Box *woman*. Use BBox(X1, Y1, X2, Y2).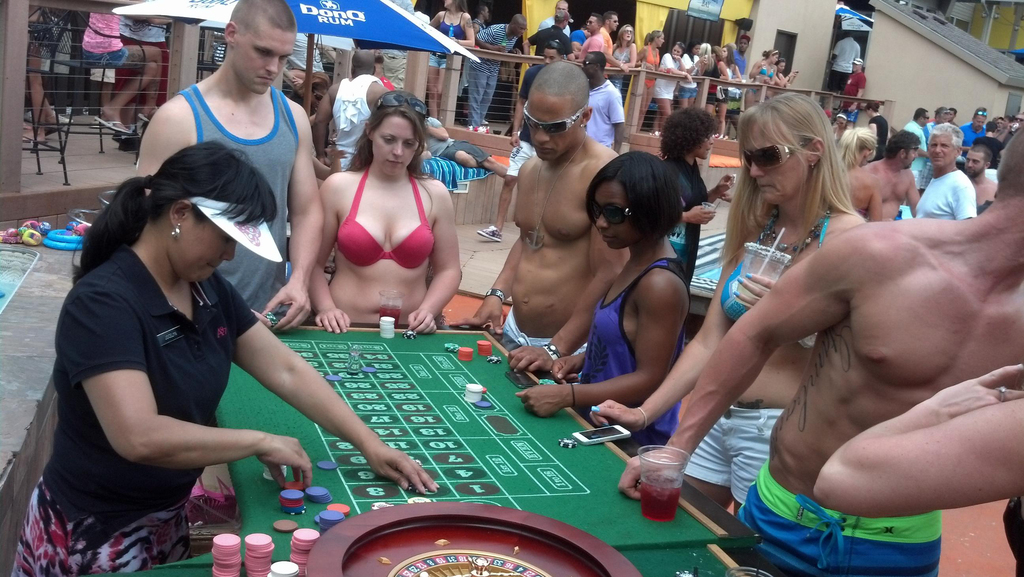
BBox(710, 45, 742, 138).
